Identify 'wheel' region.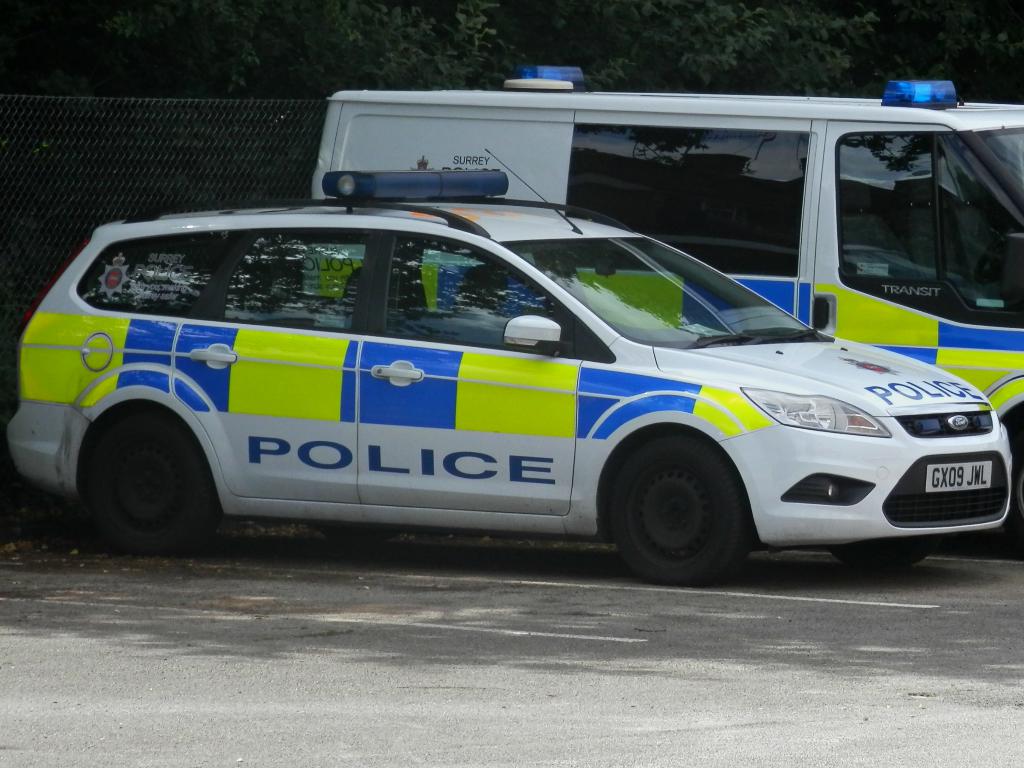
Region: left=316, top=524, right=403, bottom=546.
